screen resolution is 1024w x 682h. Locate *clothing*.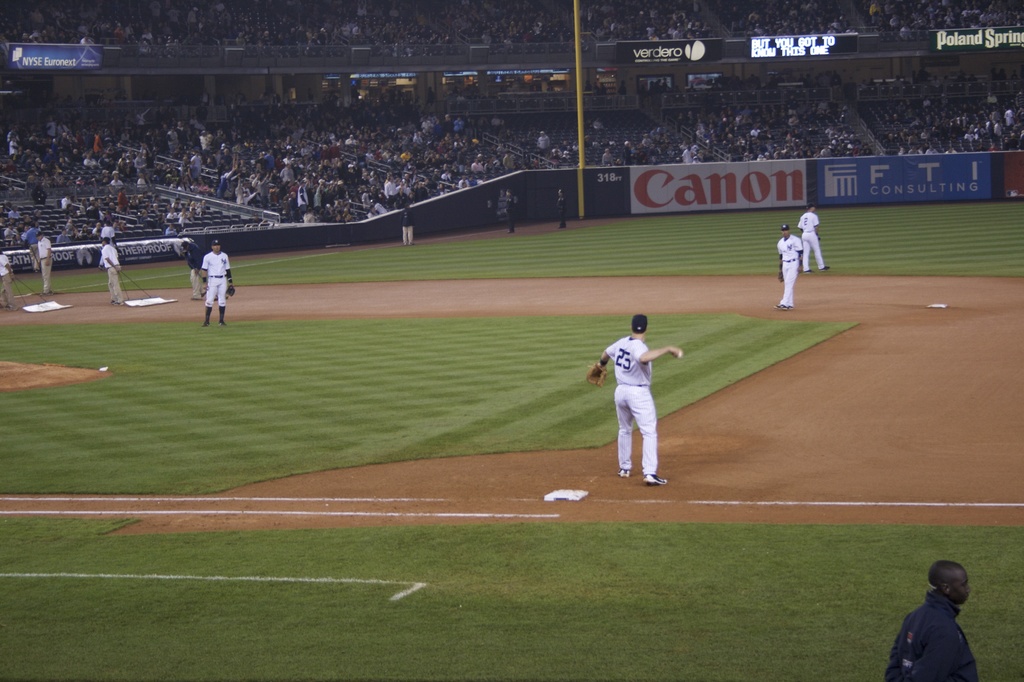
bbox=(101, 247, 118, 305).
